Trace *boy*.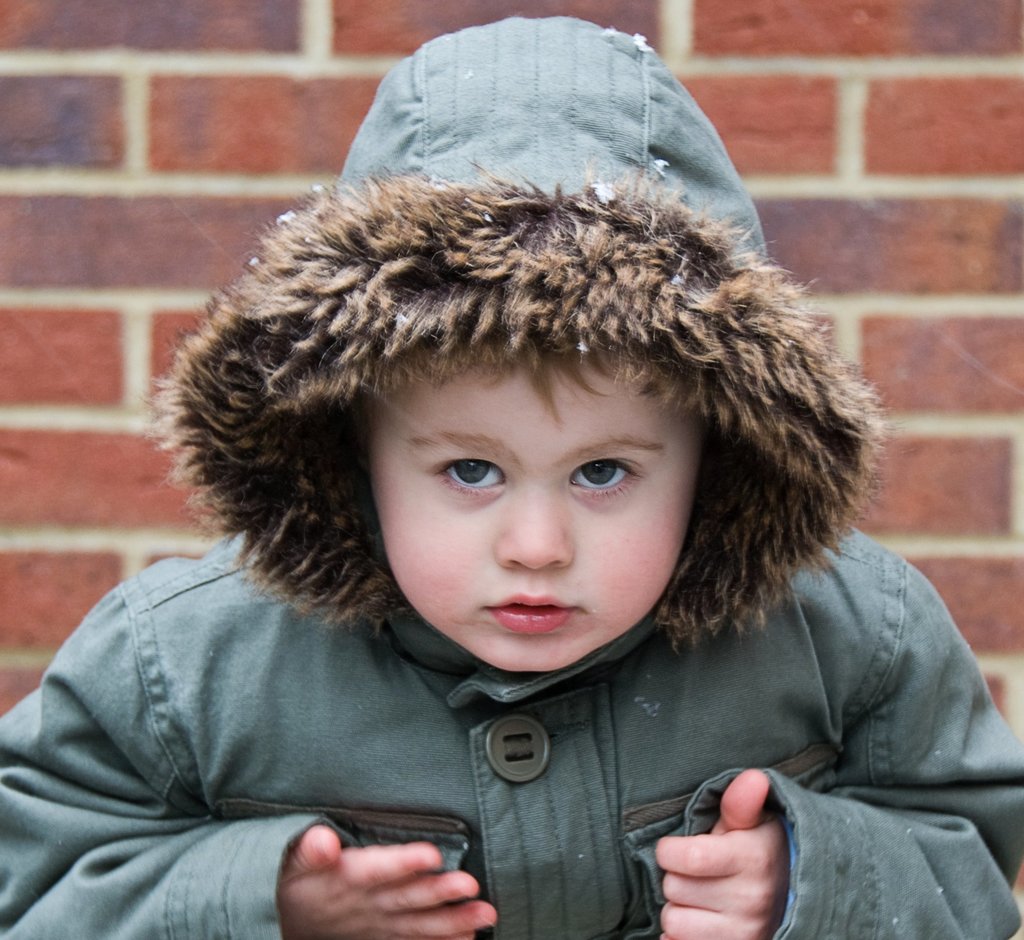
Traced to box(0, 11, 1023, 939).
